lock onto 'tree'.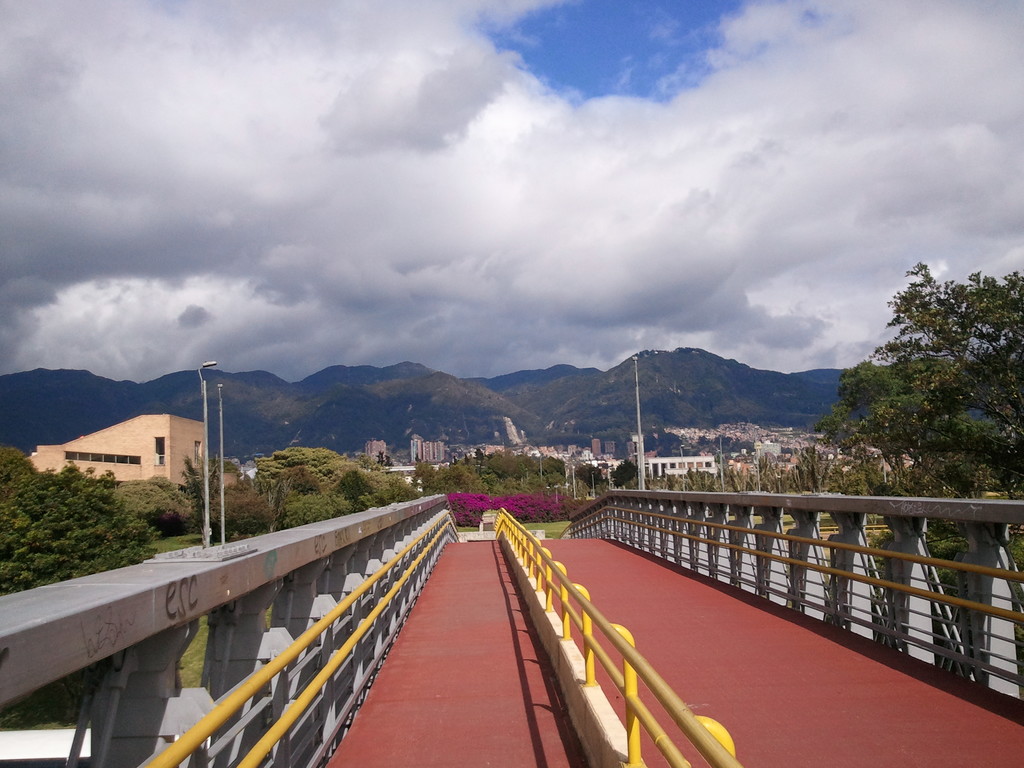
Locked: left=0, top=445, right=166, bottom=744.
